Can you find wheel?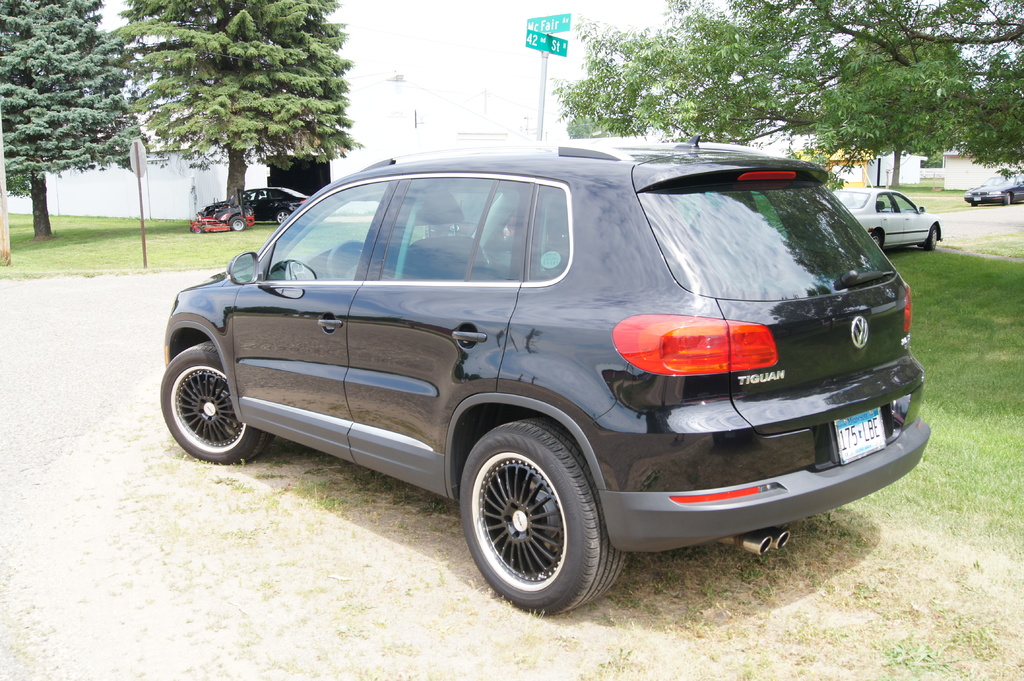
Yes, bounding box: 875 234 881 250.
